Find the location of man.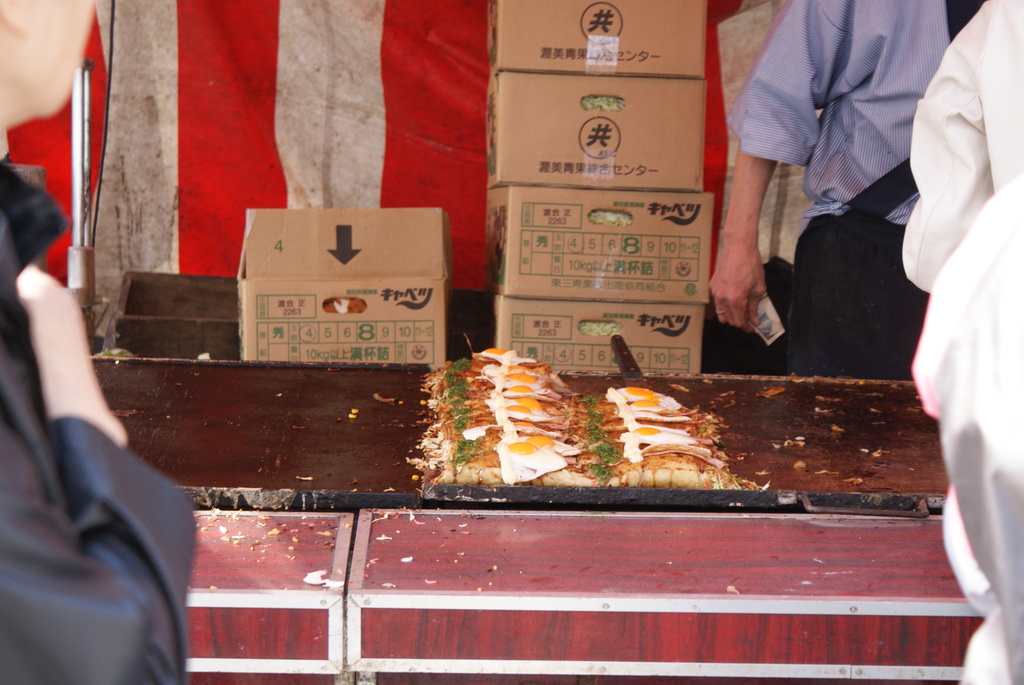
Location: [left=0, top=0, right=200, bottom=684].
